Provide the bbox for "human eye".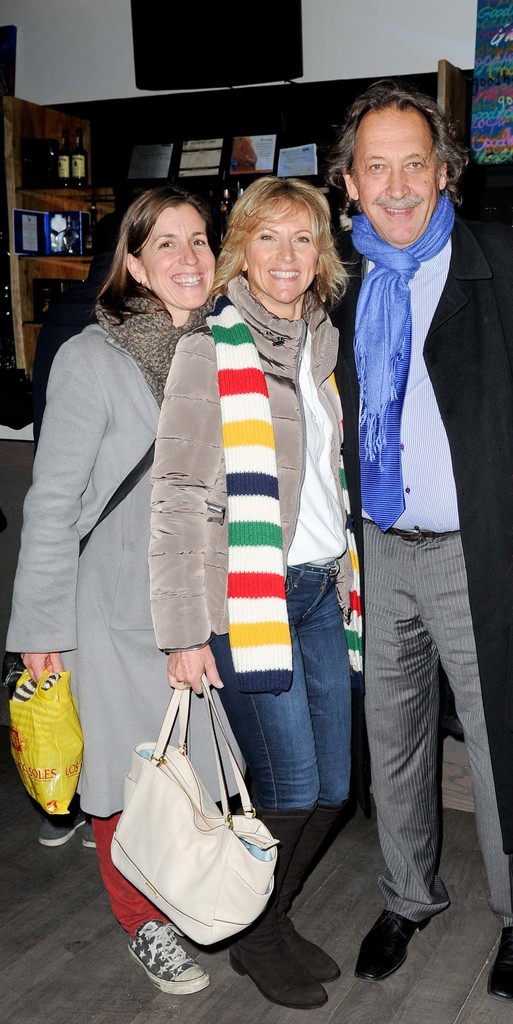
rect(190, 233, 209, 249).
